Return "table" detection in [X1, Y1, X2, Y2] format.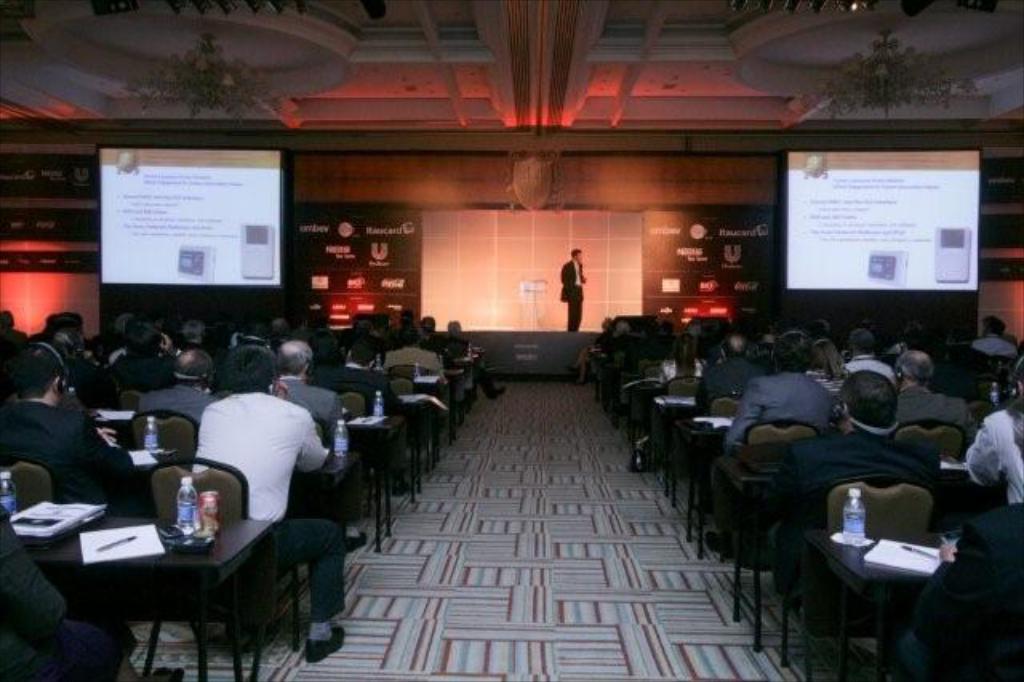
[403, 384, 435, 496].
